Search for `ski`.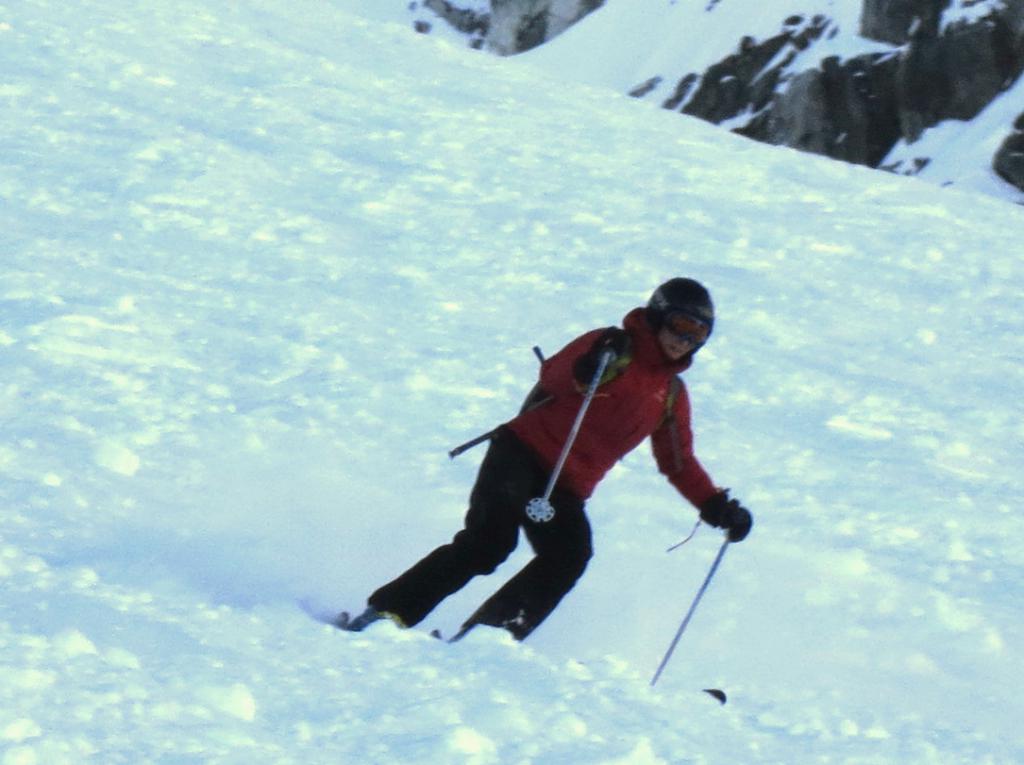
Found at locate(253, 594, 748, 729).
